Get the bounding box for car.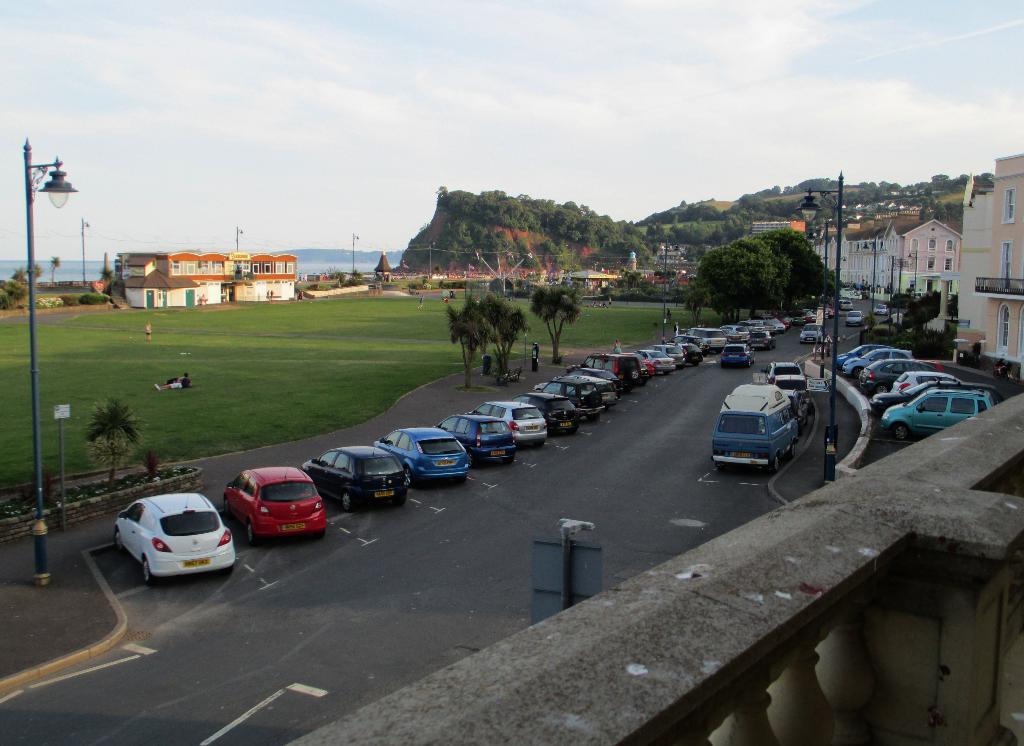
crop(840, 347, 914, 376).
